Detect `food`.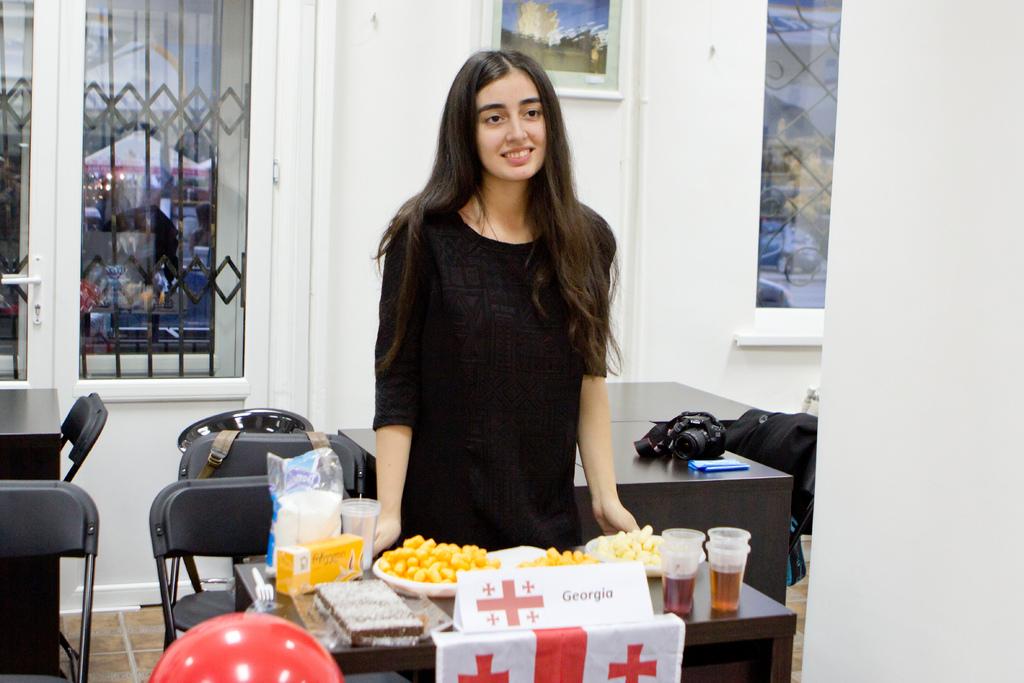
Detected at l=595, t=523, r=668, b=567.
